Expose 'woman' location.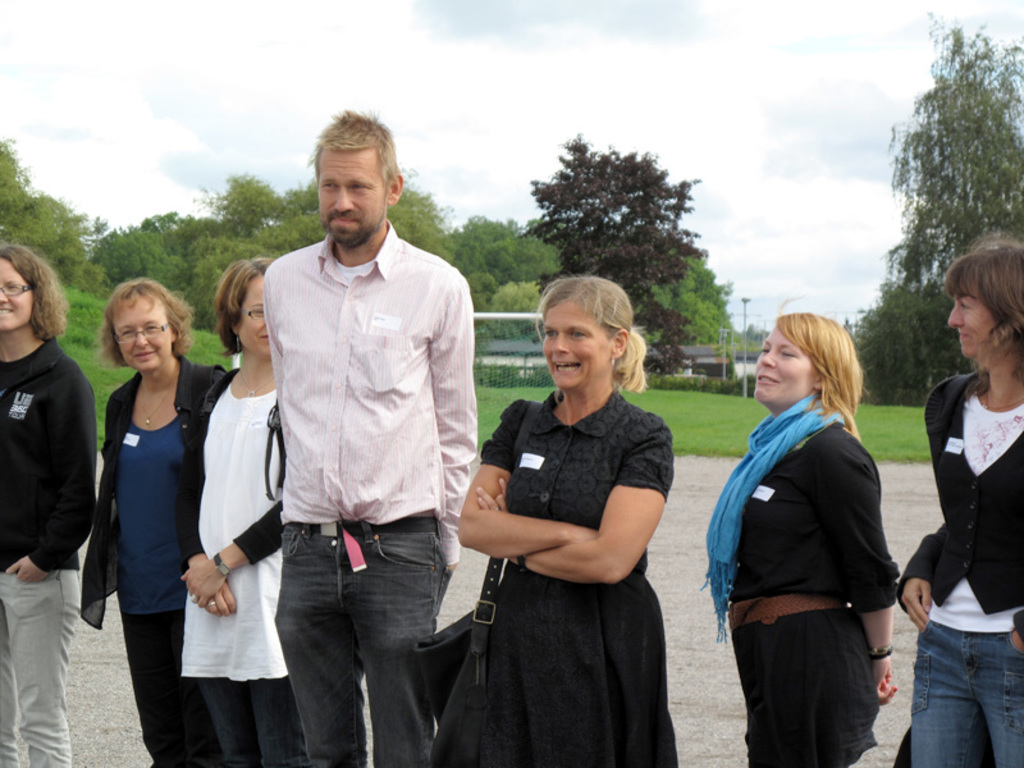
Exposed at box(0, 243, 99, 767).
